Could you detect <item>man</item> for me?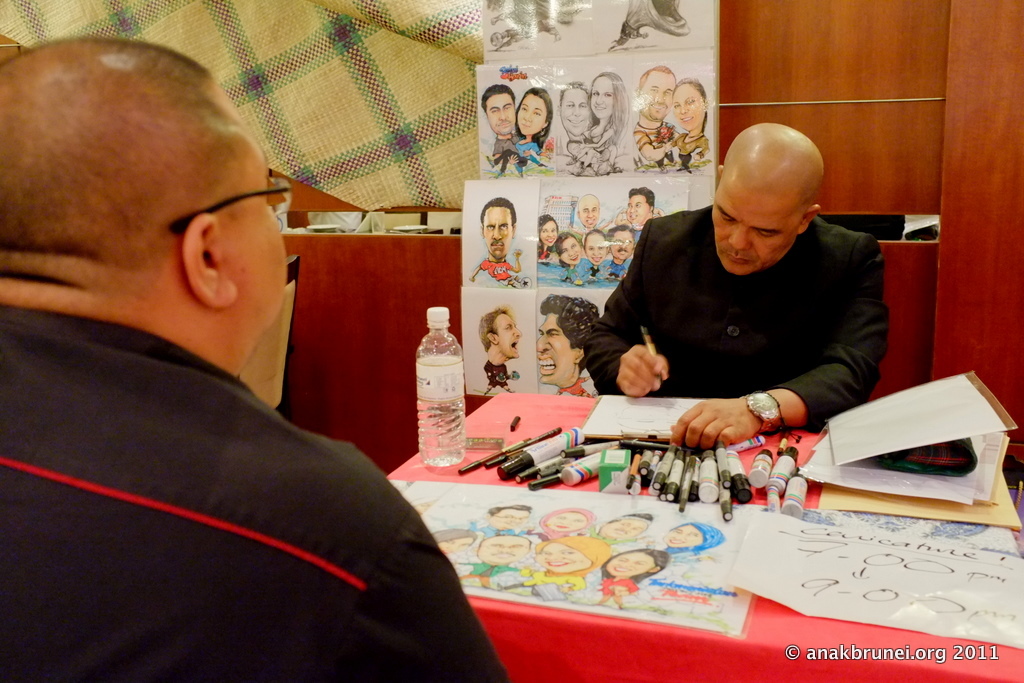
Detection result: (left=456, top=534, right=532, bottom=591).
